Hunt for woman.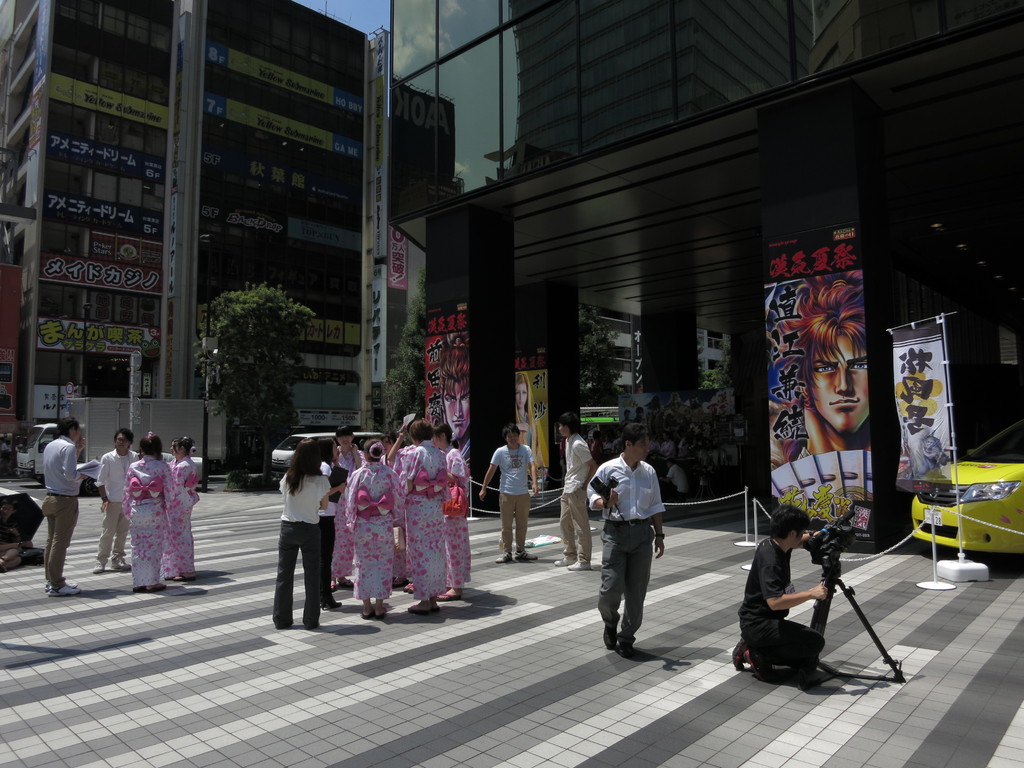
Hunted down at 512:377:553:474.
